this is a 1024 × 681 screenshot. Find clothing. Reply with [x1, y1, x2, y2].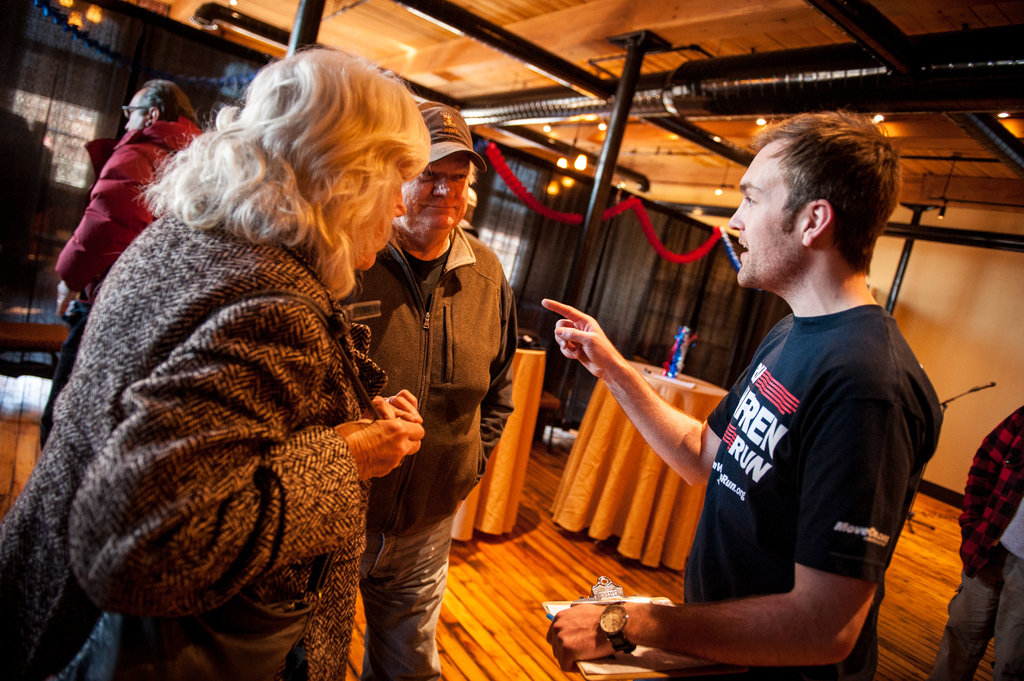
[929, 406, 1023, 680].
